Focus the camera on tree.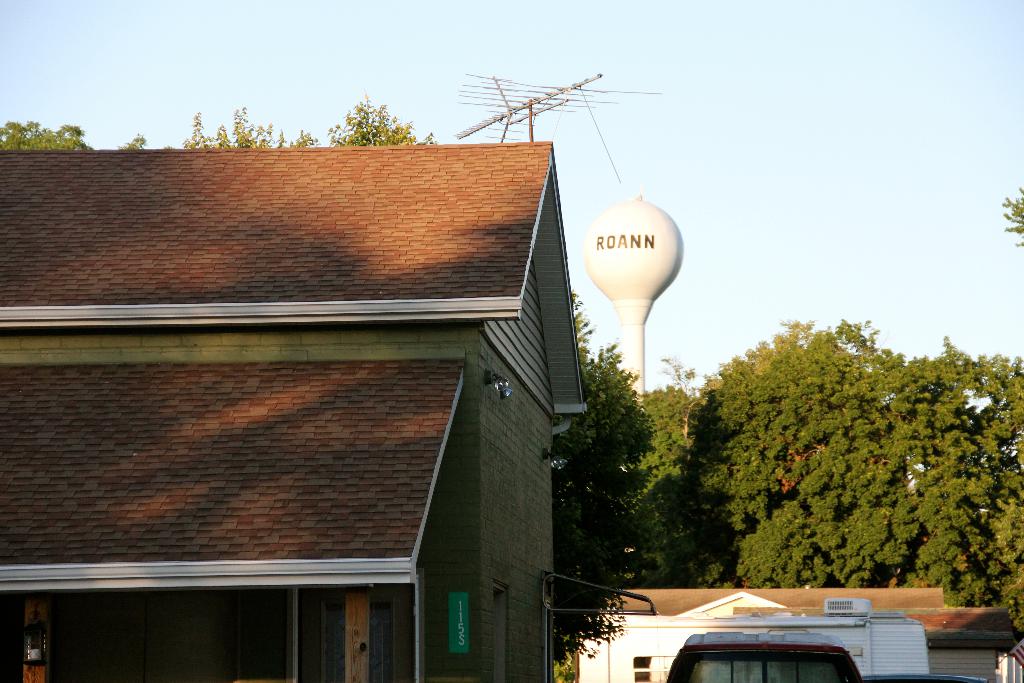
Focus region: {"x1": 184, "y1": 94, "x2": 436, "y2": 151}.
